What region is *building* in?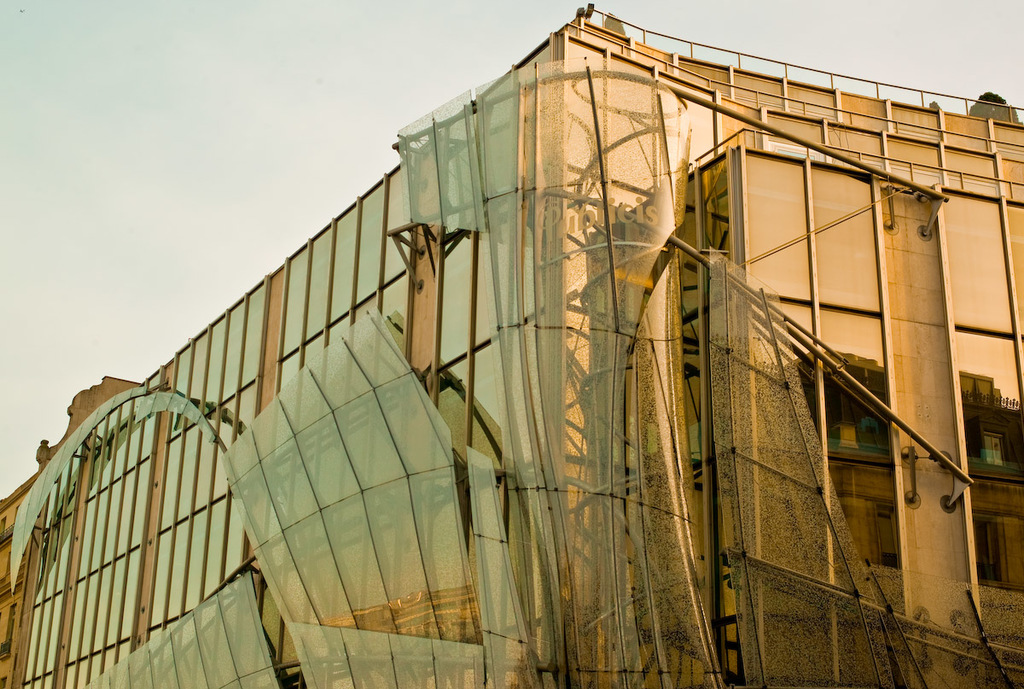
crop(0, 3, 1023, 688).
